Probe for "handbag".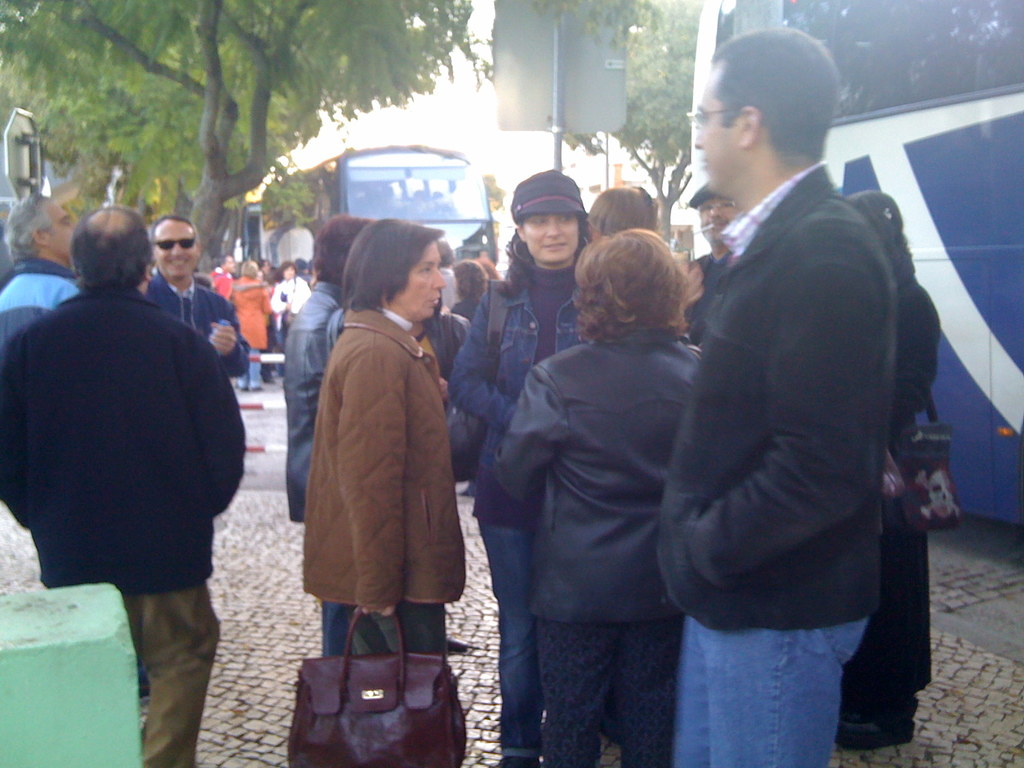
Probe result: pyautogui.locateOnScreen(287, 603, 465, 767).
